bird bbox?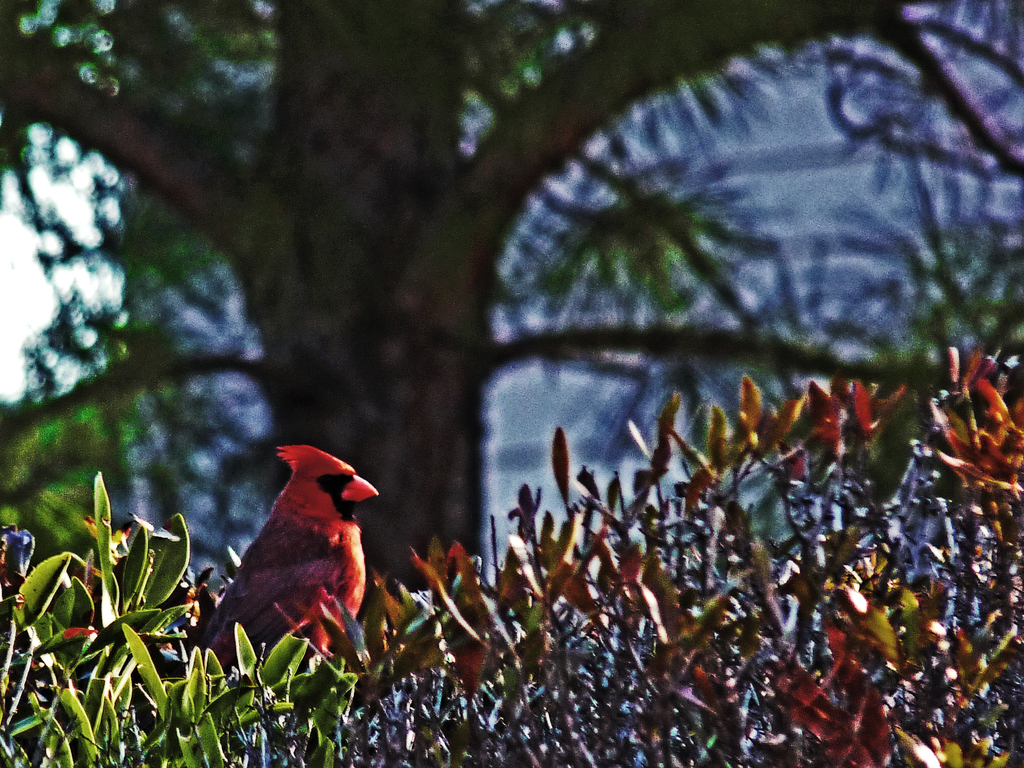
bbox=[181, 449, 378, 692]
